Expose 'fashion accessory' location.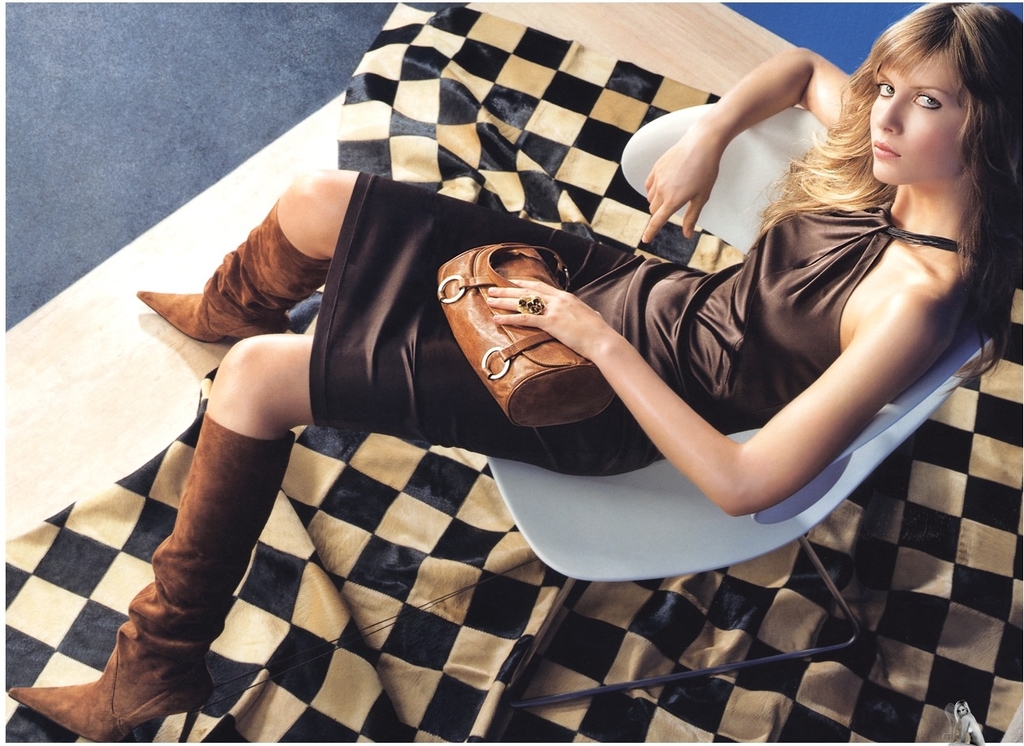
Exposed at l=8, t=408, r=301, b=740.
